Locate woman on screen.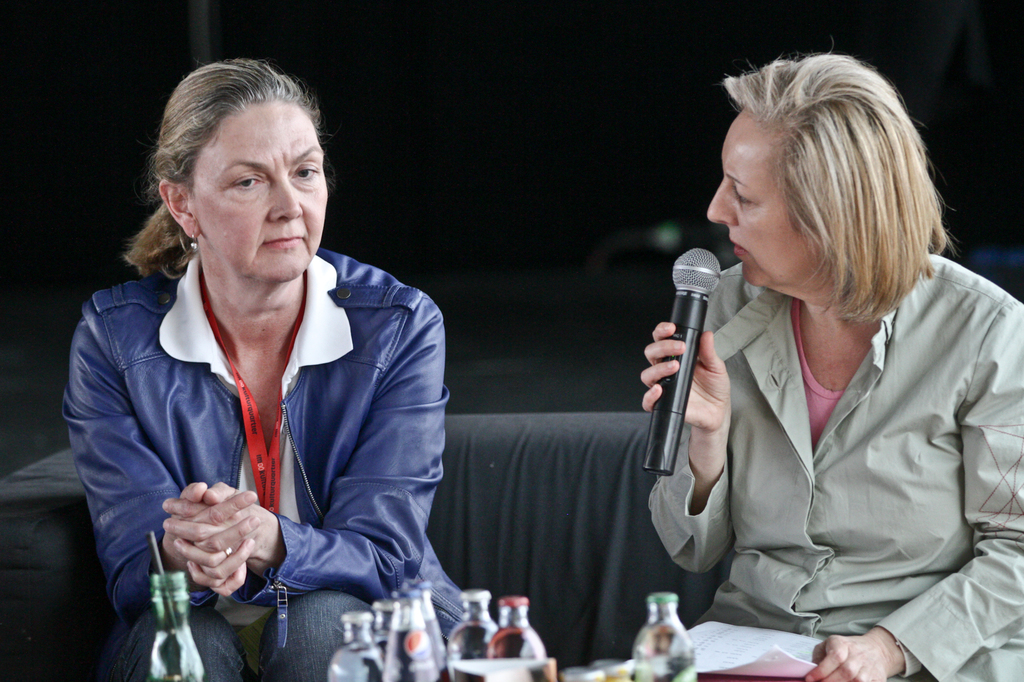
On screen at bbox(636, 53, 996, 665).
